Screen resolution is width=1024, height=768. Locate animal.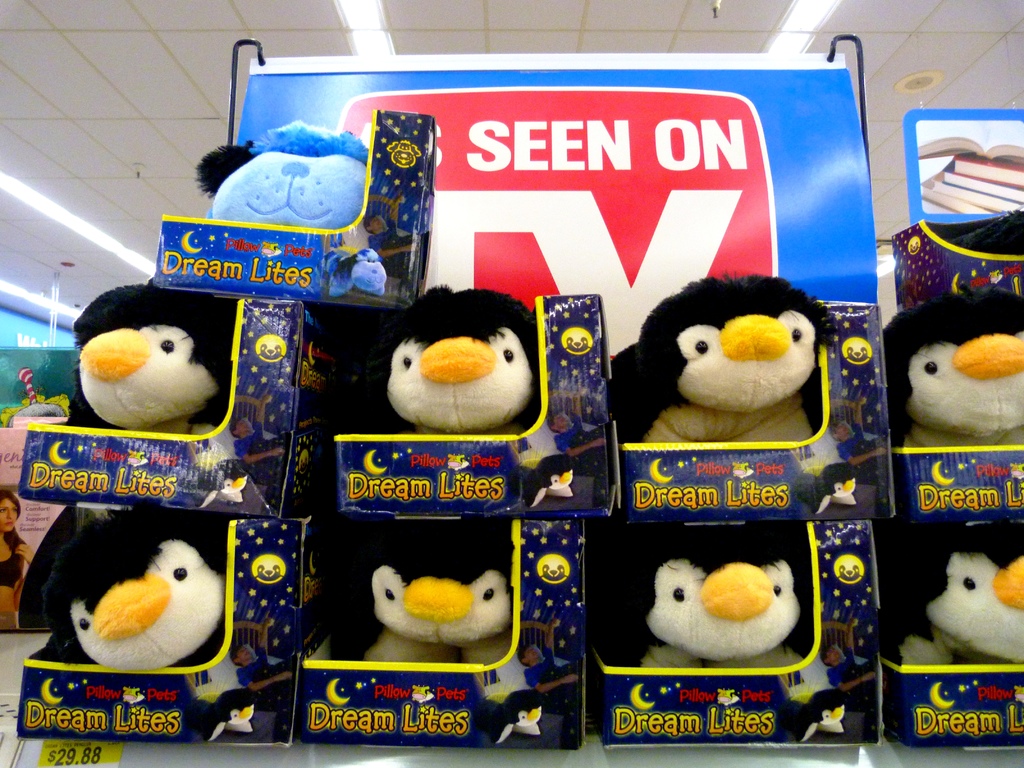
<box>331,527,517,664</box>.
